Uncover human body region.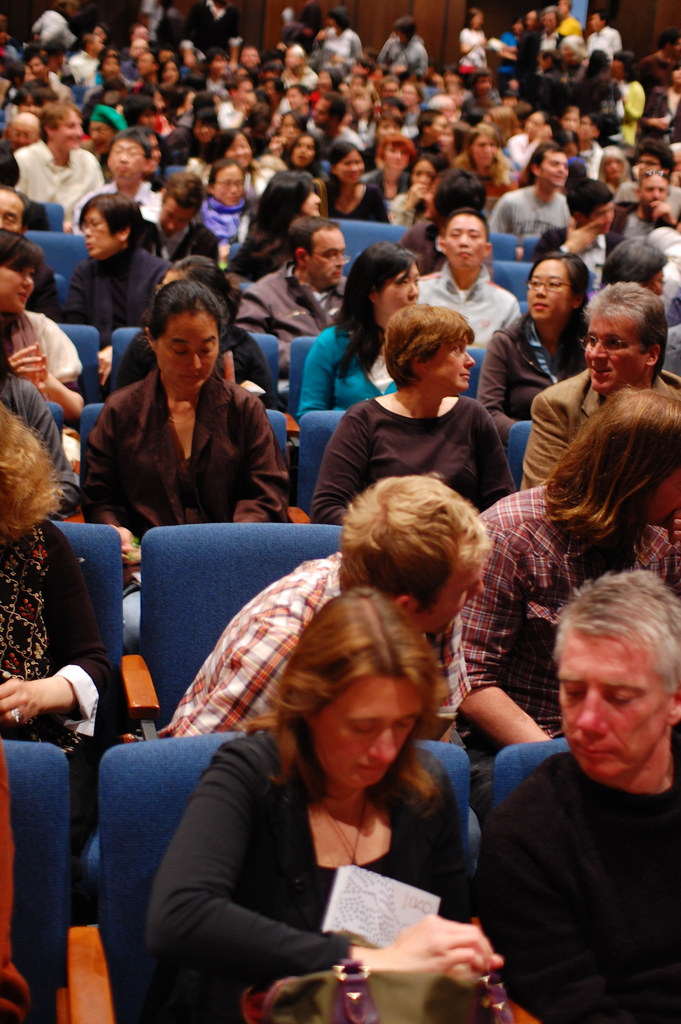
Uncovered: bbox=[584, 22, 623, 82].
